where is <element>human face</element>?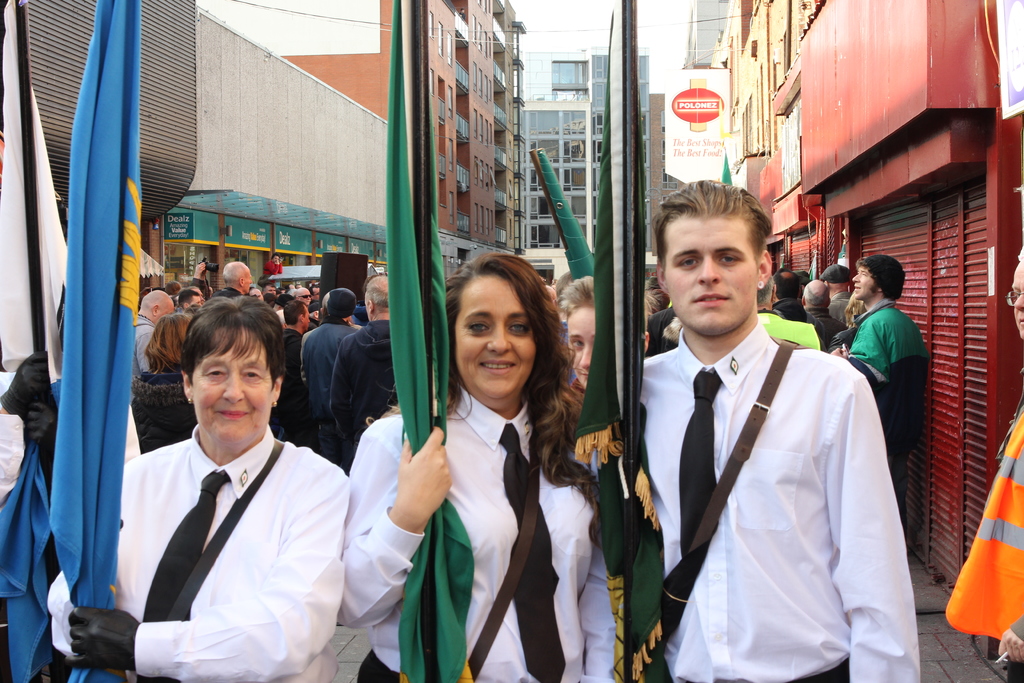
(312, 289, 321, 300).
